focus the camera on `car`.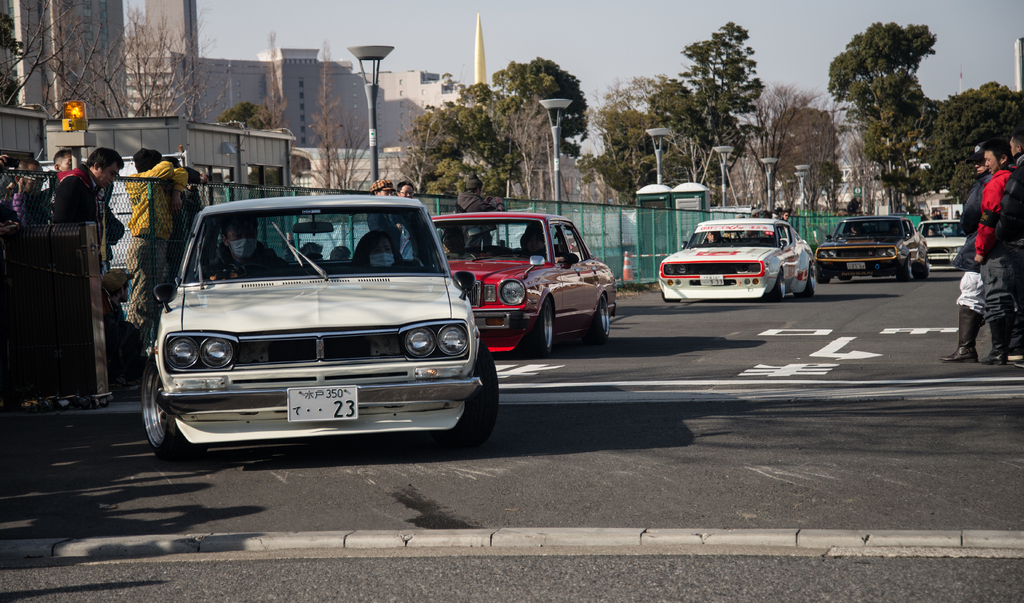
Focus region: [126, 189, 490, 462].
